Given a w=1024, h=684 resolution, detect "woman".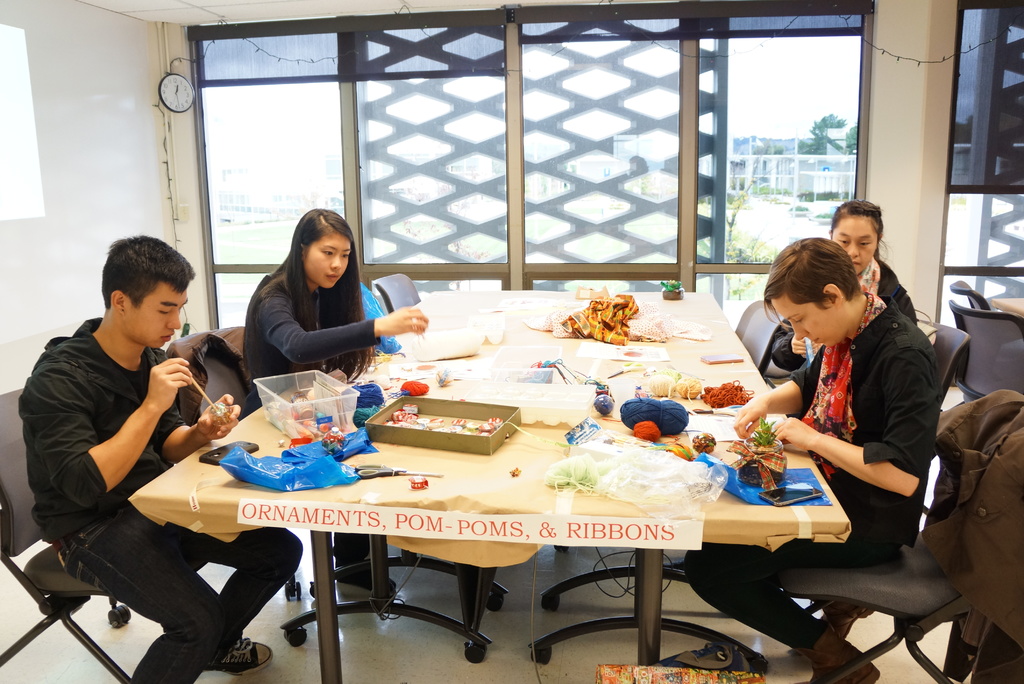
833,197,925,320.
